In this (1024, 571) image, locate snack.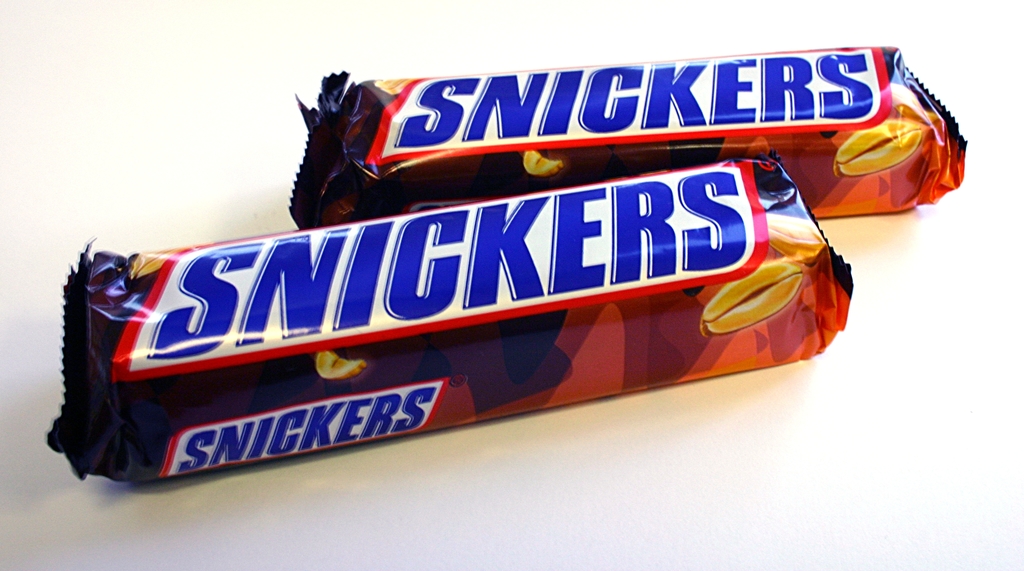
Bounding box: l=291, t=54, r=967, b=230.
